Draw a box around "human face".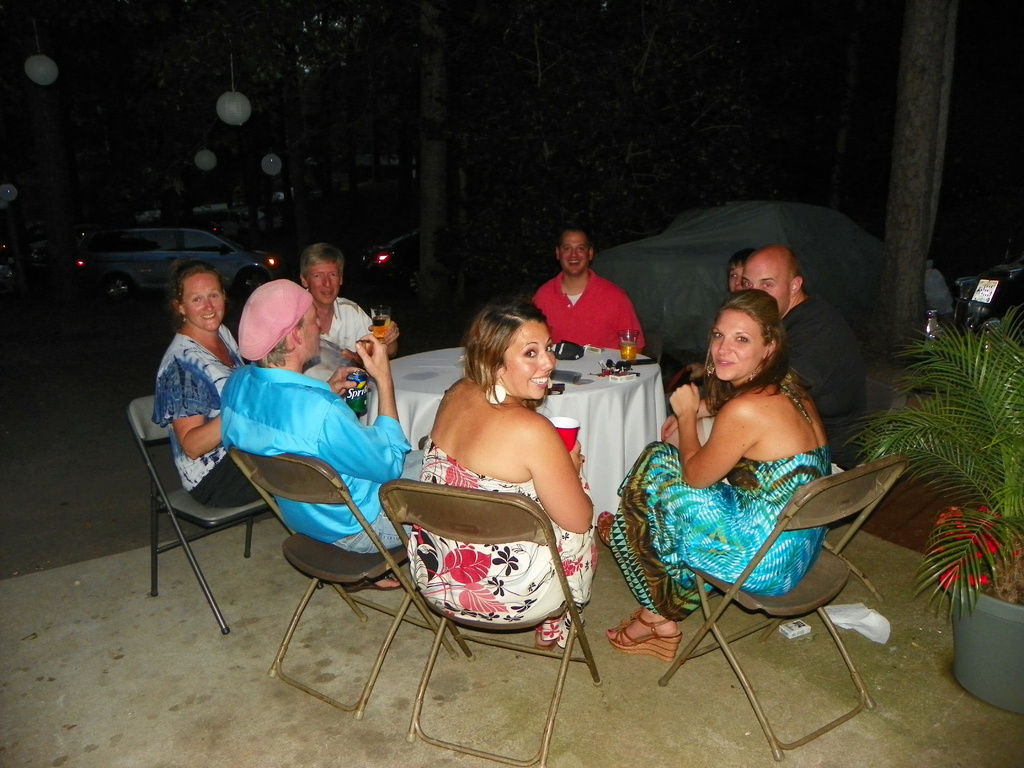
left=181, top=273, right=230, bottom=331.
